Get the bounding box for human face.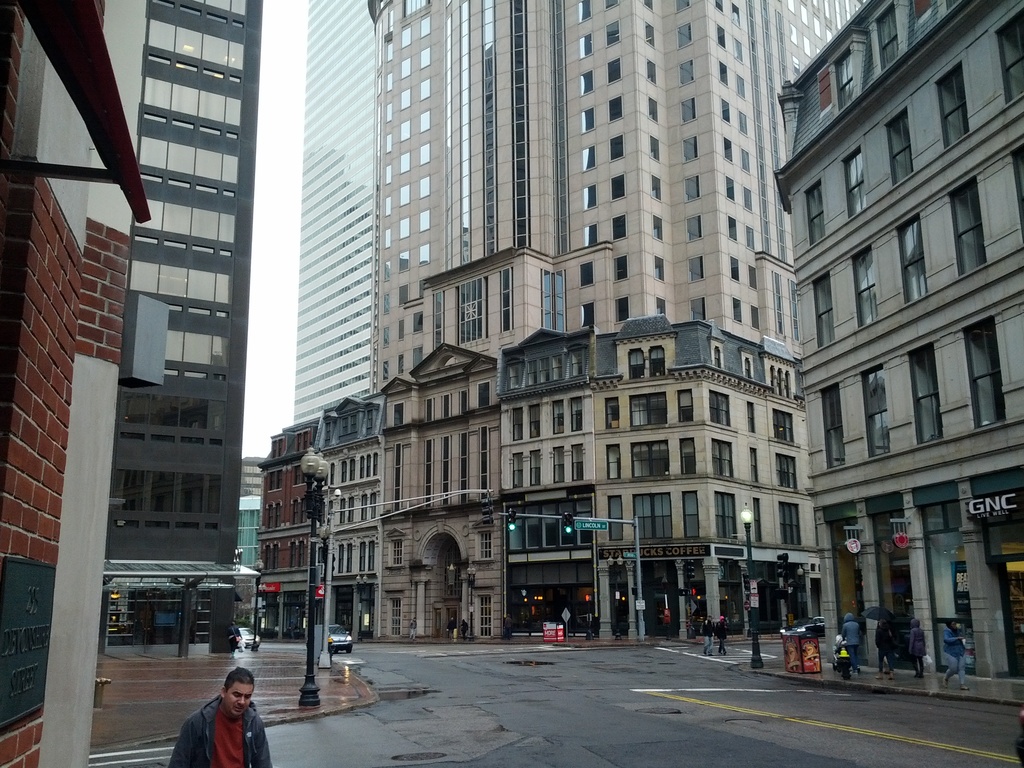
select_region(223, 684, 253, 719).
